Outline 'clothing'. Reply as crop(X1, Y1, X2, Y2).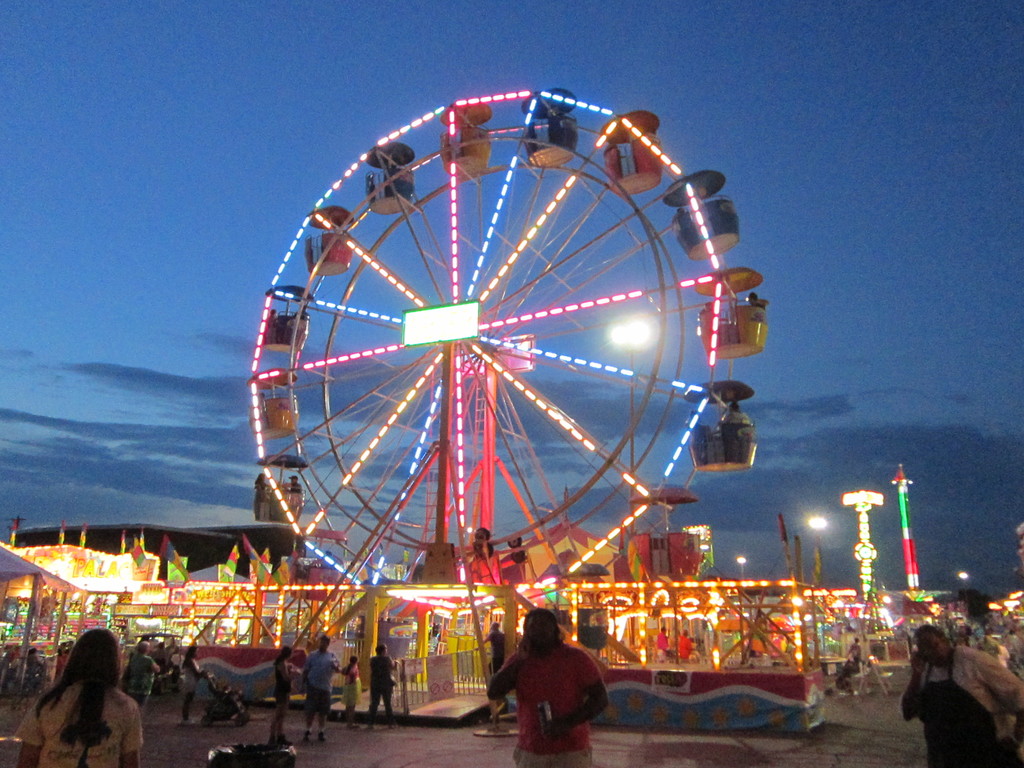
crop(489, 626, 621, 758).
